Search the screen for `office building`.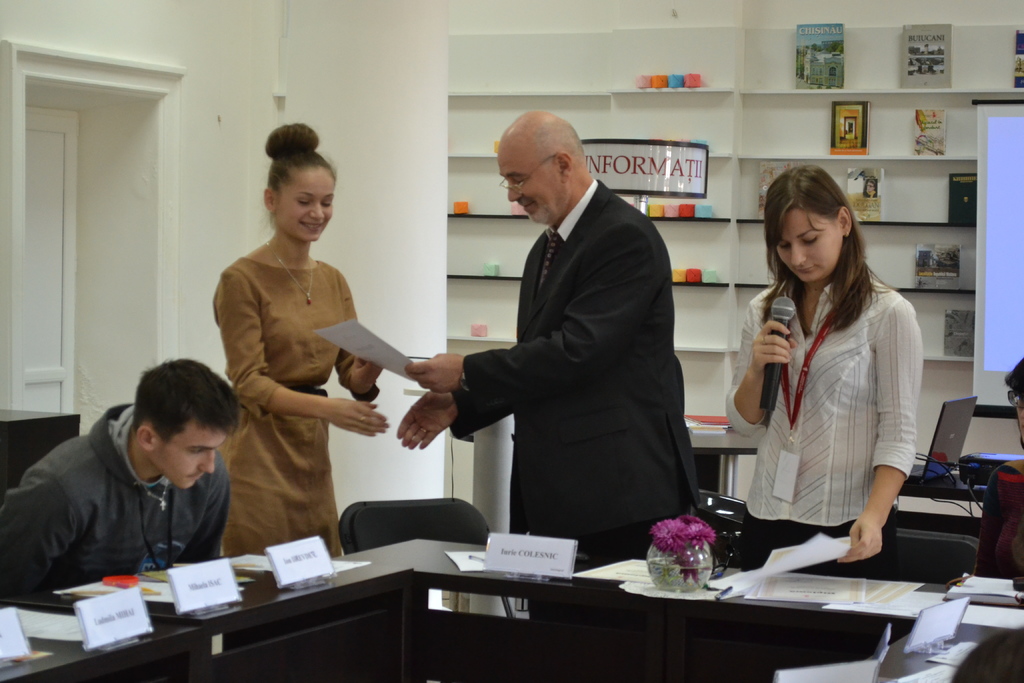
Found at detection(6, 40, 591, 673).
